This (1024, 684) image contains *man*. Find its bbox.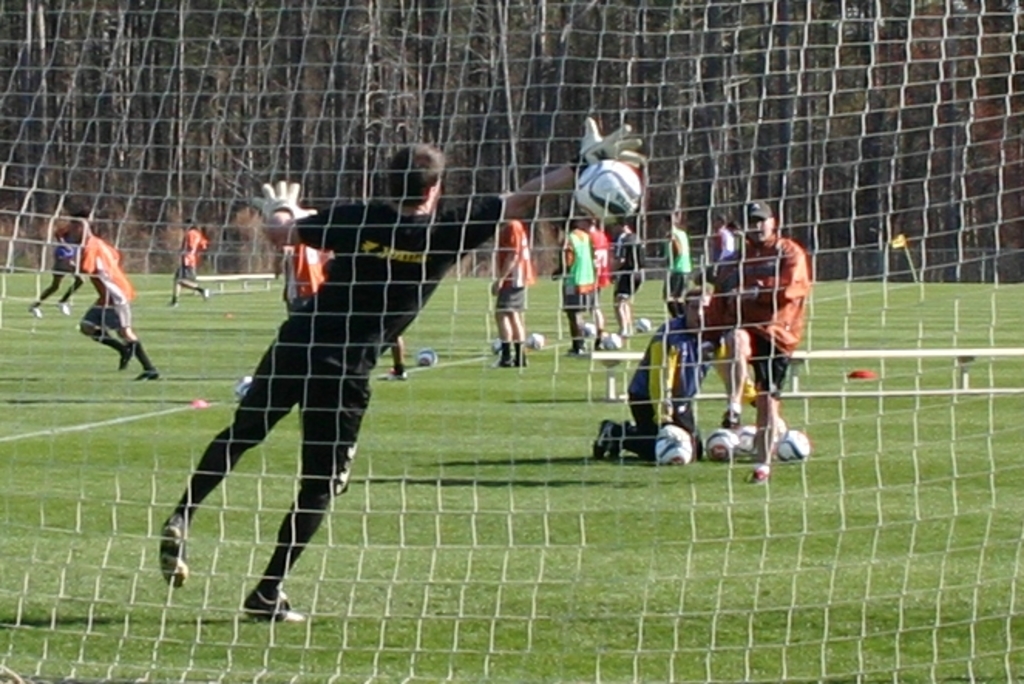
{"x1": 714, "y1": 213, "x2": 731, "y2": 270}.
